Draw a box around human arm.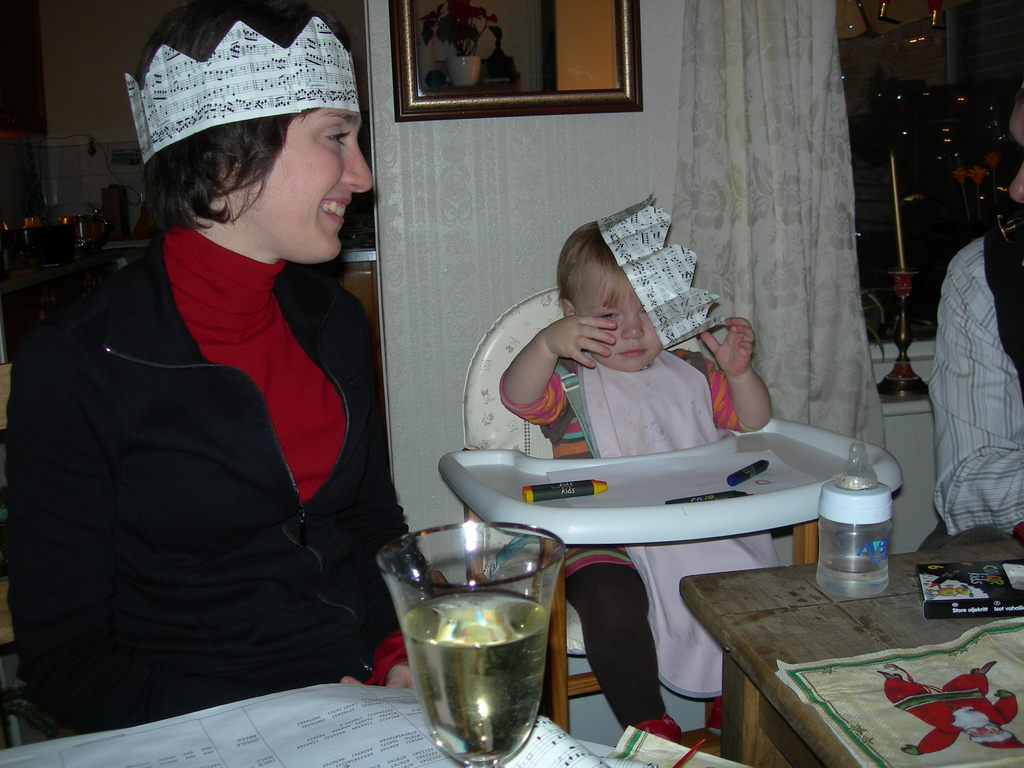
x1=927 y1=260 x2=1023 y2=540.
